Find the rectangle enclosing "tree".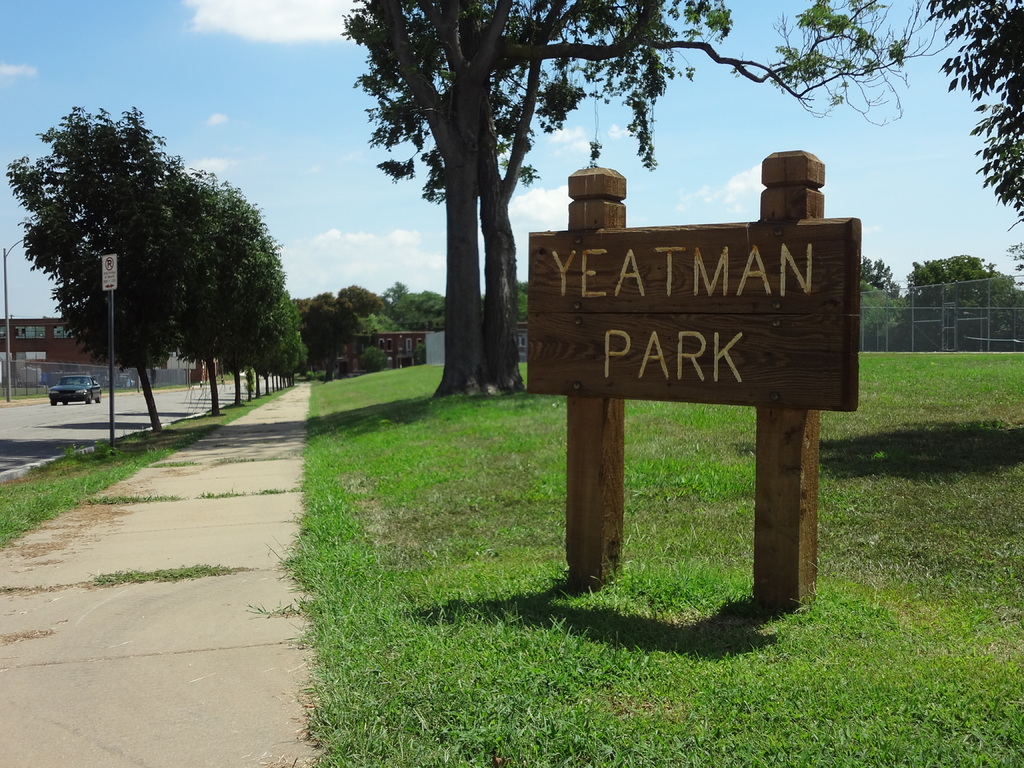
box=[12, 102, 301, 422].
